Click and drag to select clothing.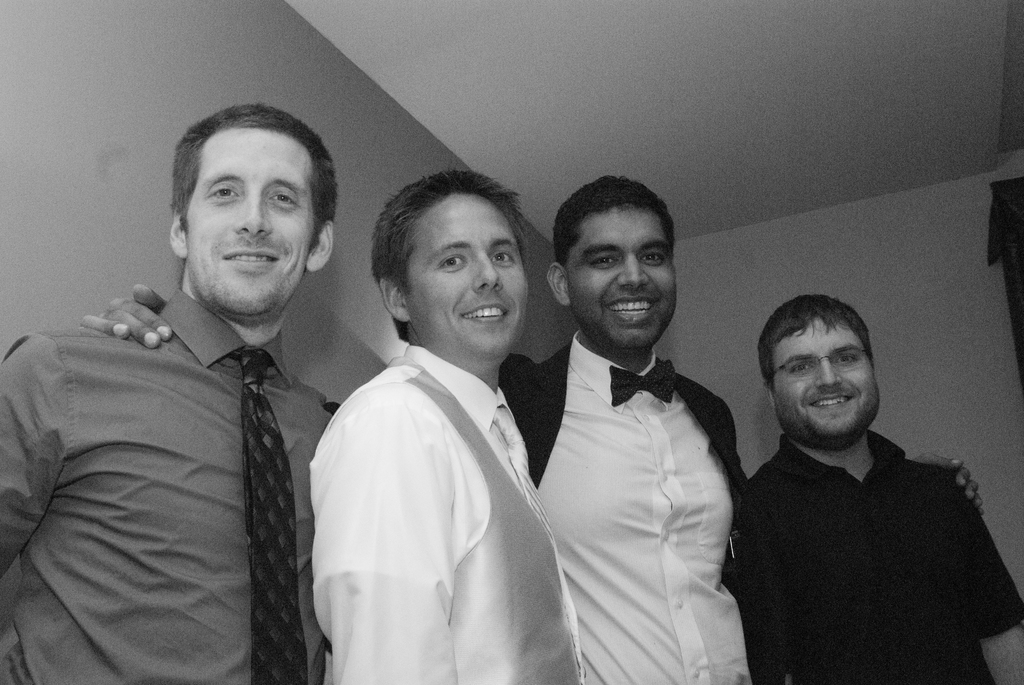
Selection: x1=304 y1=265 x2=571 y2=684.
